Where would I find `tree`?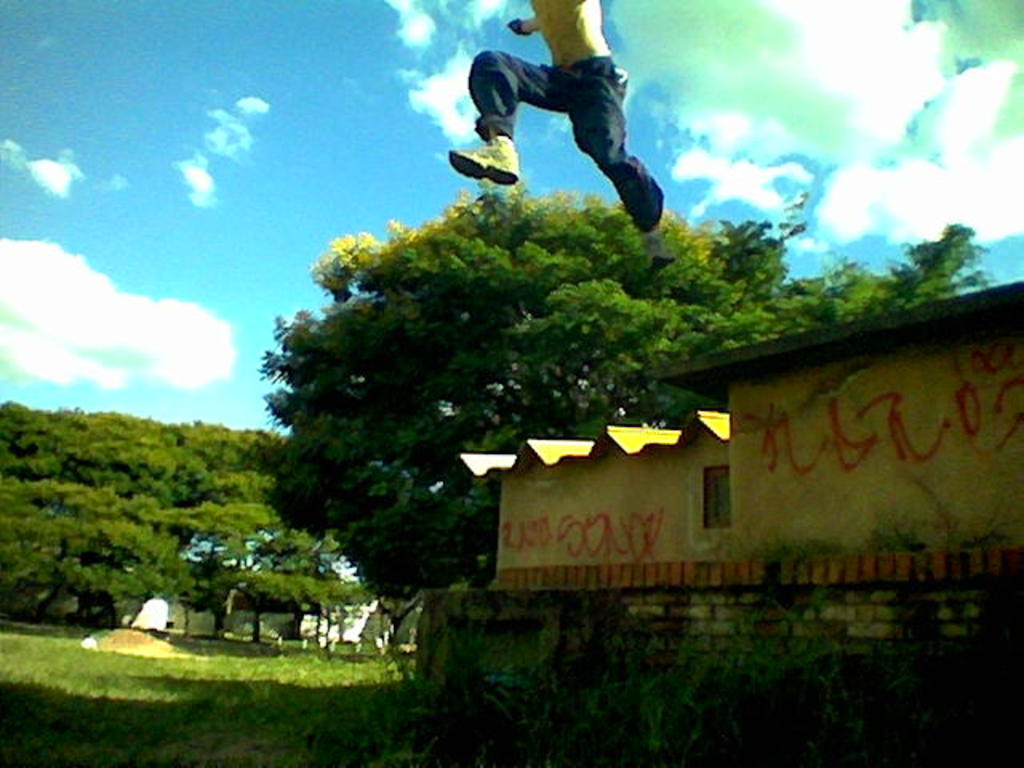
At (258,192,1003,592).
